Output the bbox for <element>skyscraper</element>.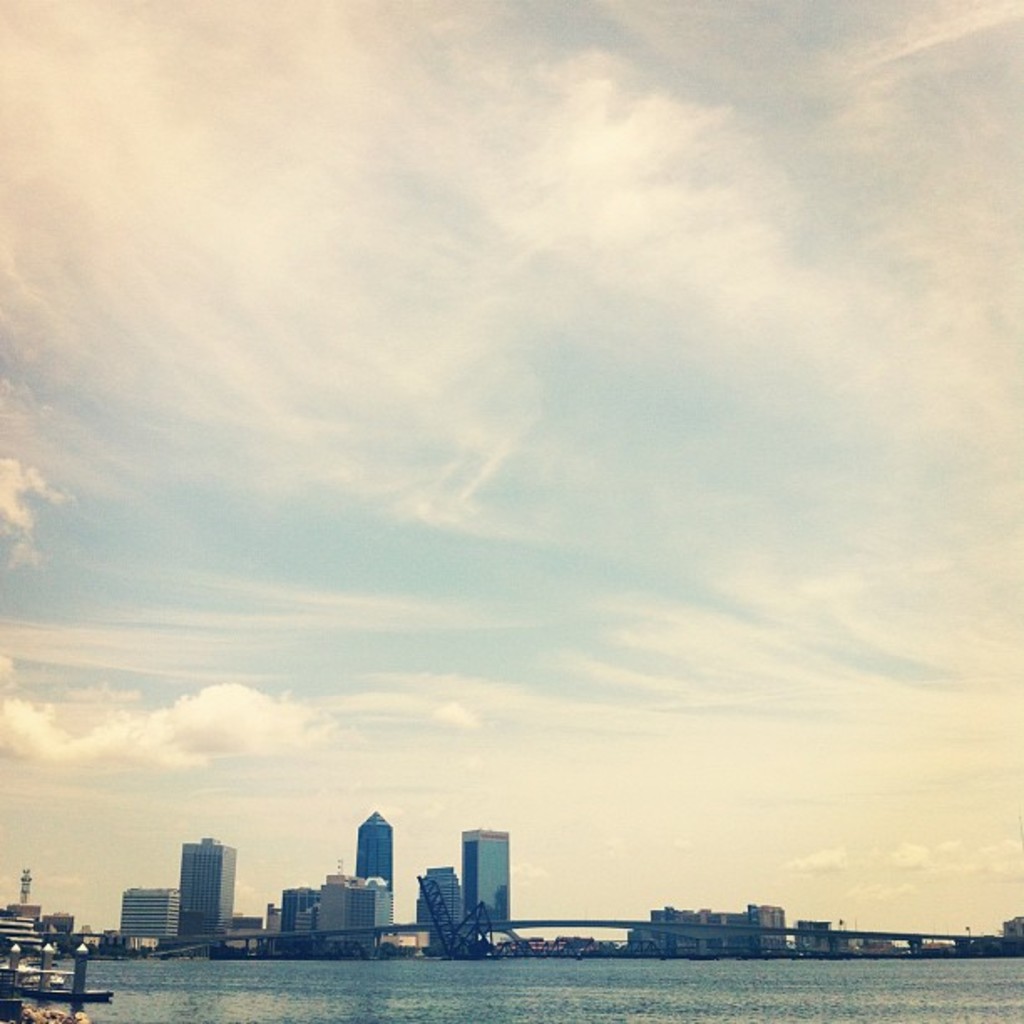
356:808:393:890.
